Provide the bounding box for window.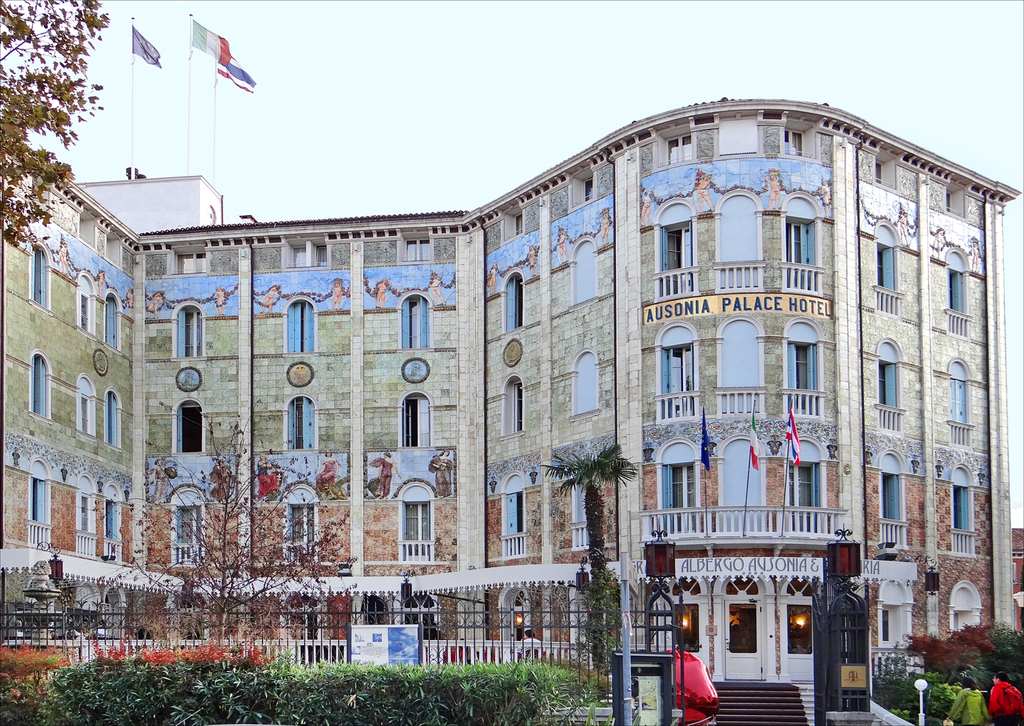
x1=79, y1=371, x2=91, y2=434.
